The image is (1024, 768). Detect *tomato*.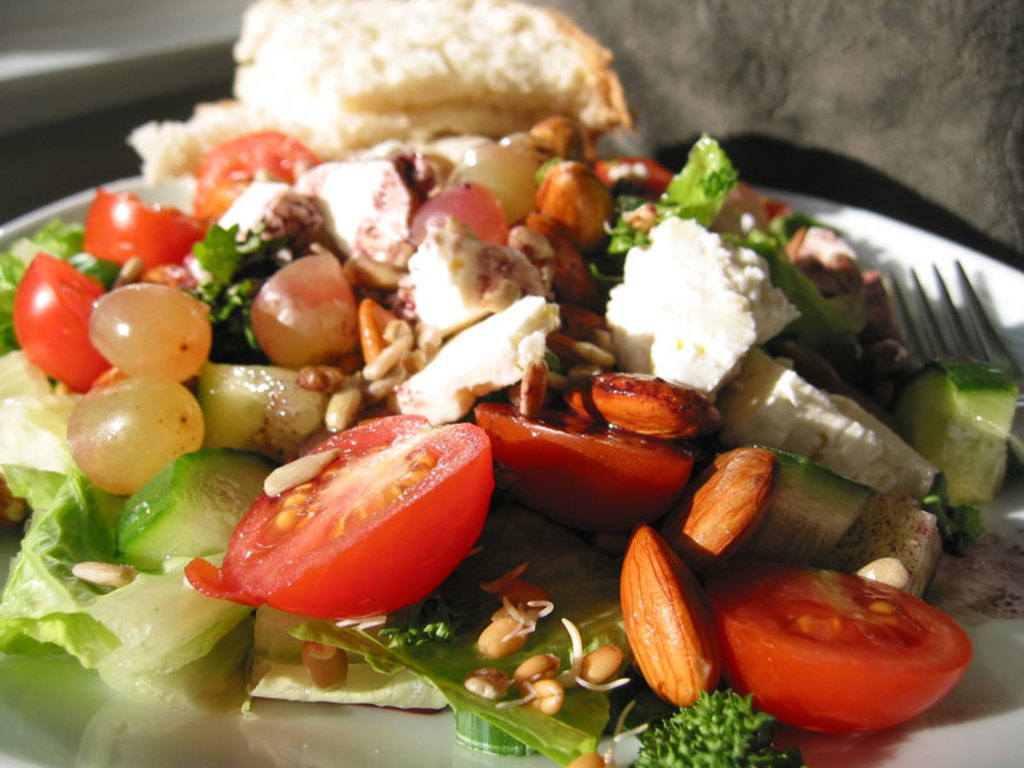
Detection: (left=710, top=558, right=973, bottom=735).
